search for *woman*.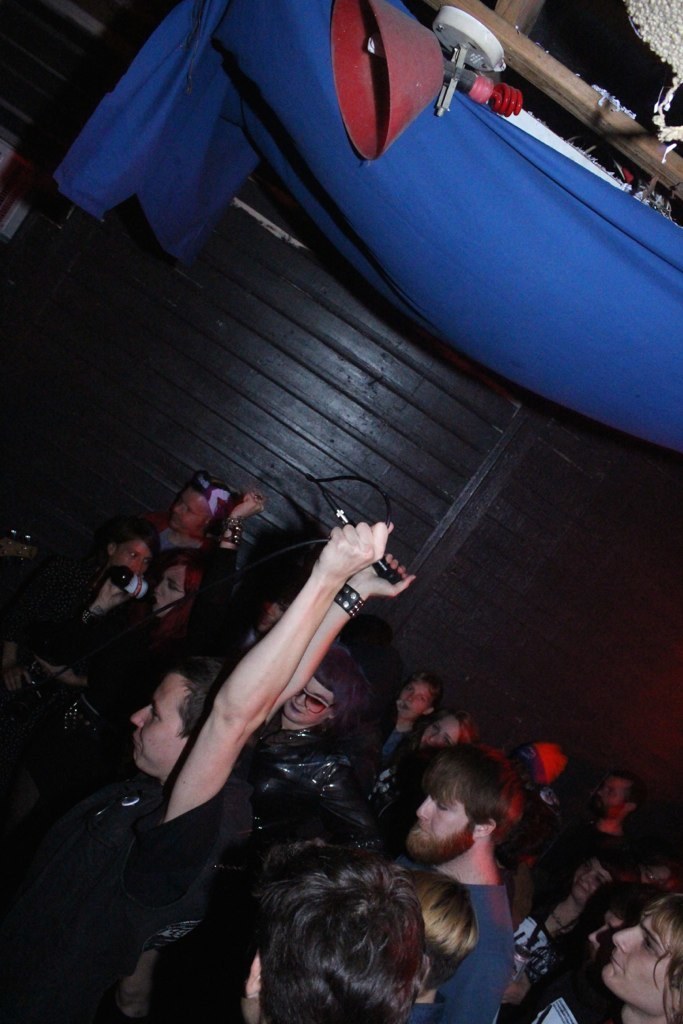
Found at select_region(381, 738, 560, 1017).
